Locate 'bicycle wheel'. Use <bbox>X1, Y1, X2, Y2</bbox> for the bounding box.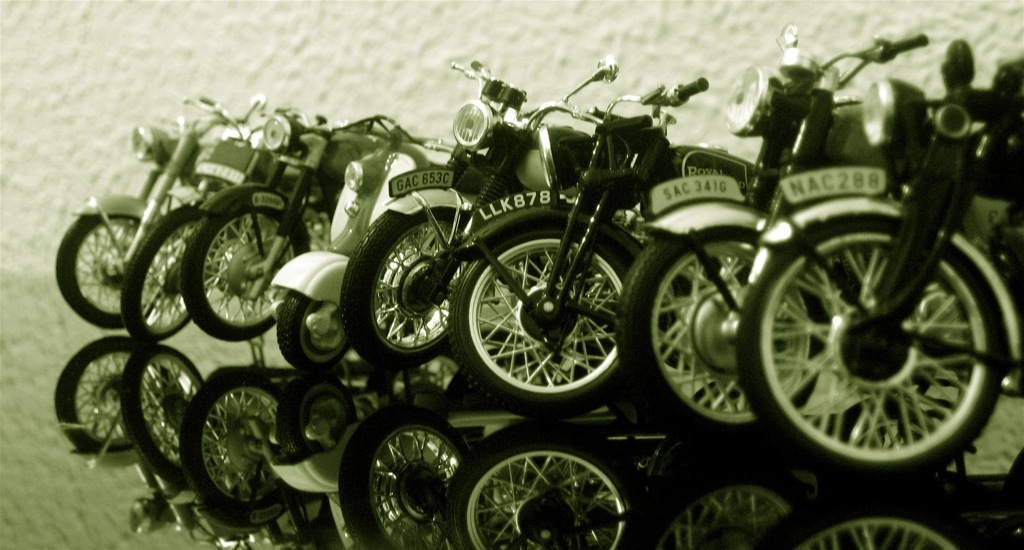
<bbox>444, 202, 637, 425</bbox>.
